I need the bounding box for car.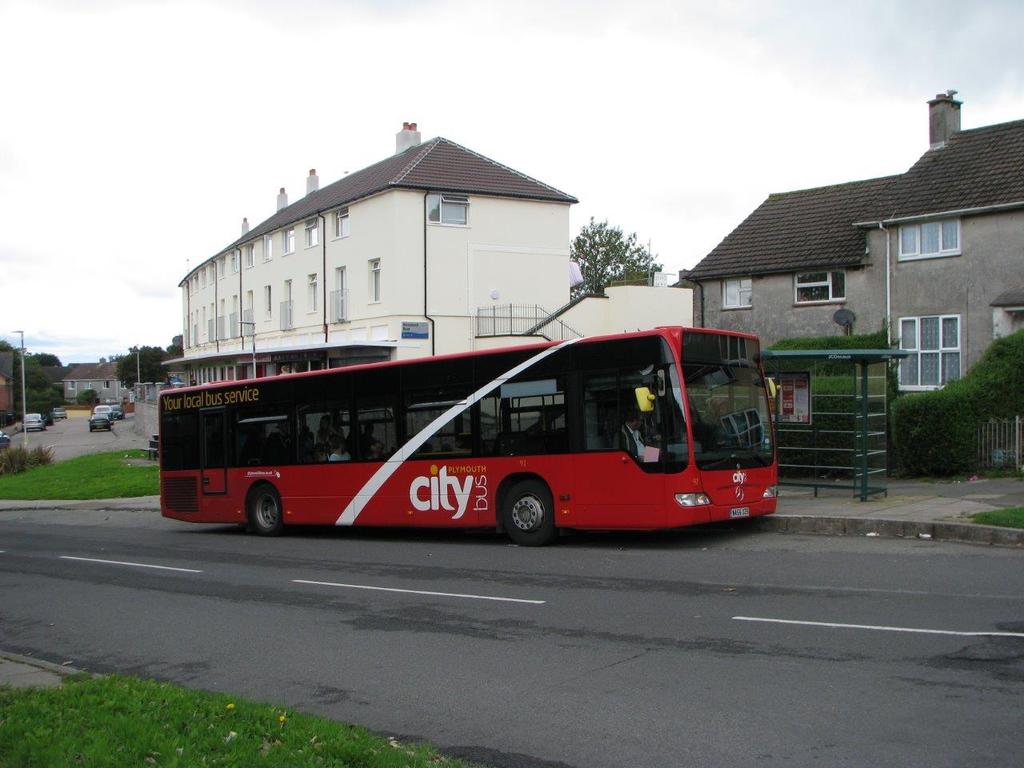
Here it is: {"left": 21, "top": 412, "right": 46, "bottom": 428}.
